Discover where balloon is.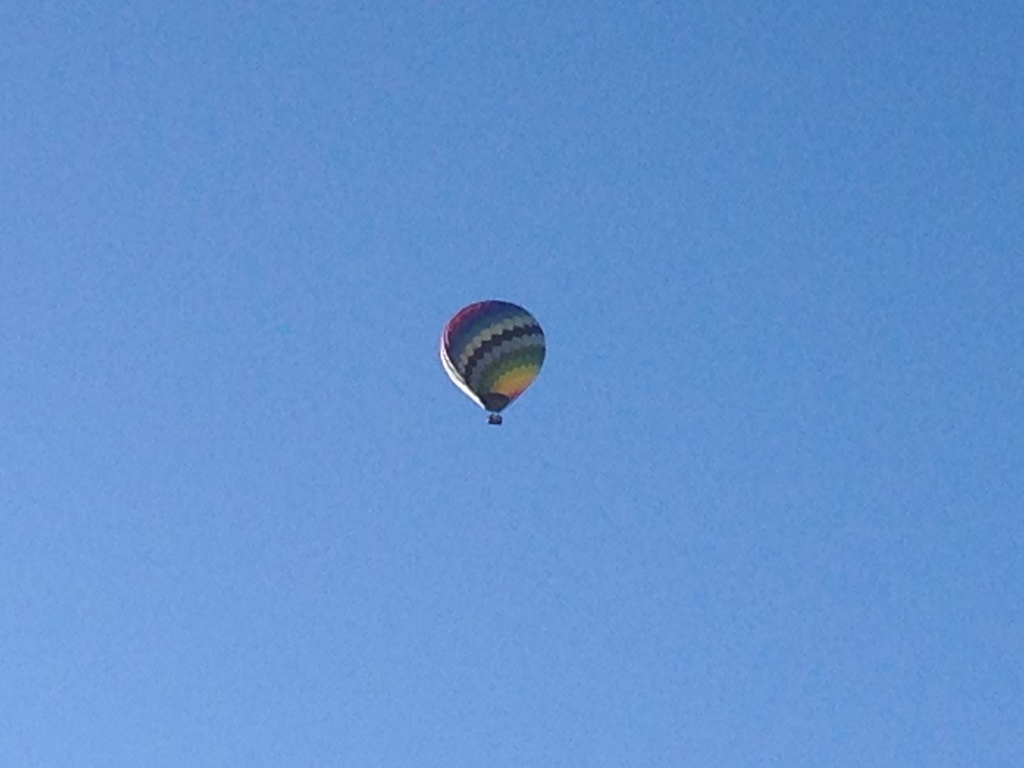
Discovered at BBox(437, 300, 541, 413).
